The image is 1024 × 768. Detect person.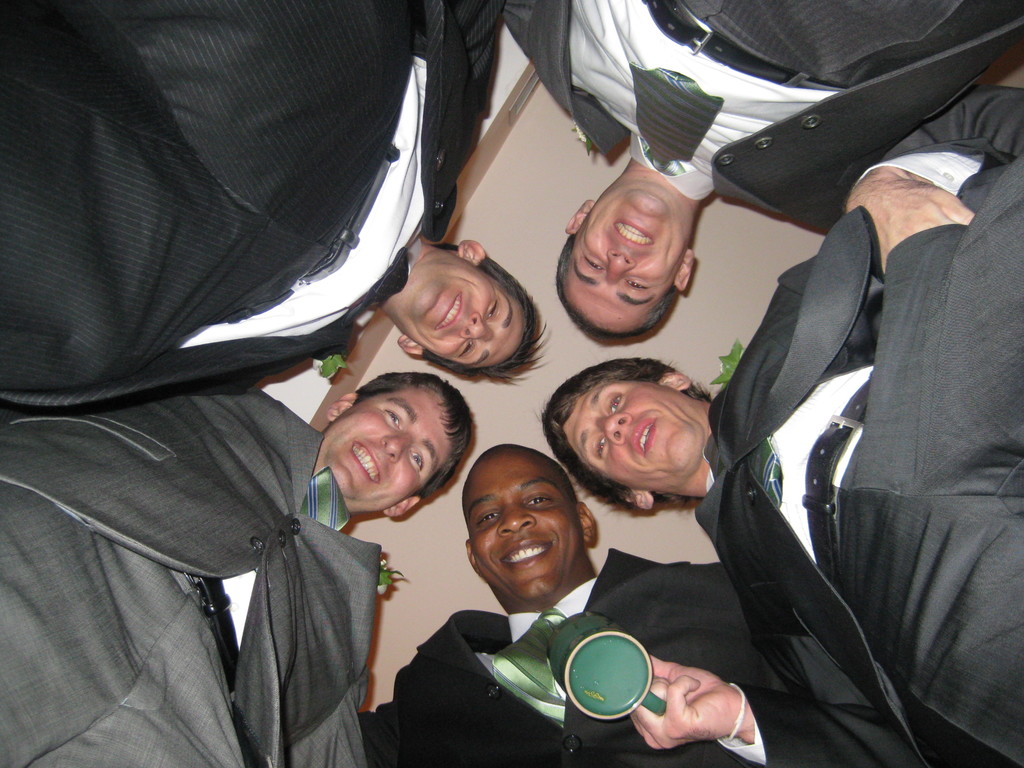
Detection: <bbox>0, 376, 475, 767</bbox>.
